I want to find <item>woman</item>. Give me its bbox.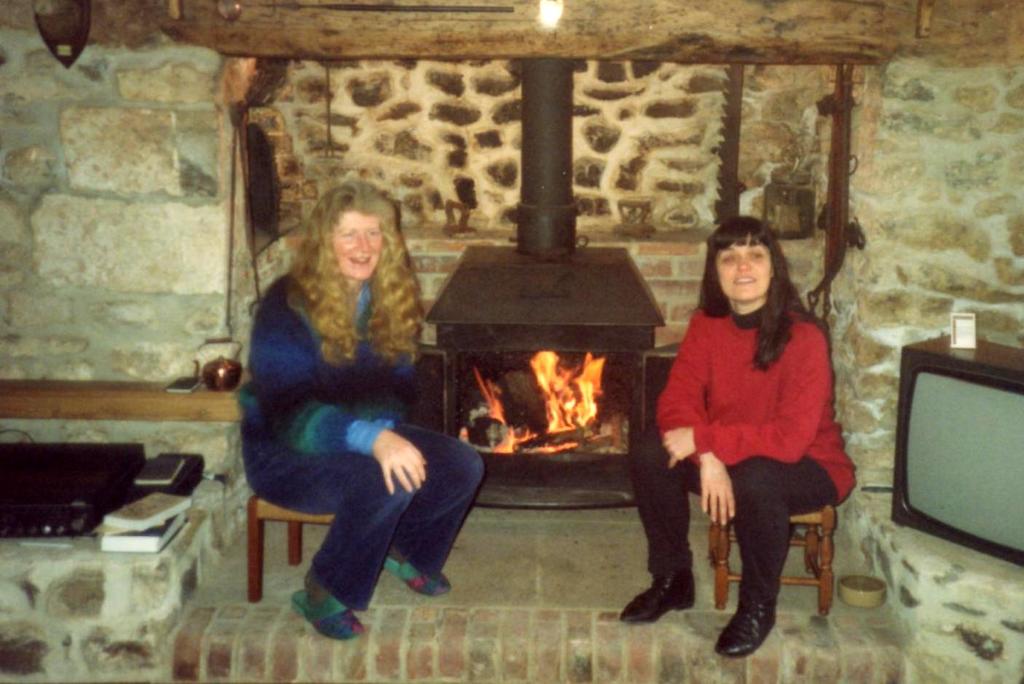
BBox(614, 218, 852, 654).
